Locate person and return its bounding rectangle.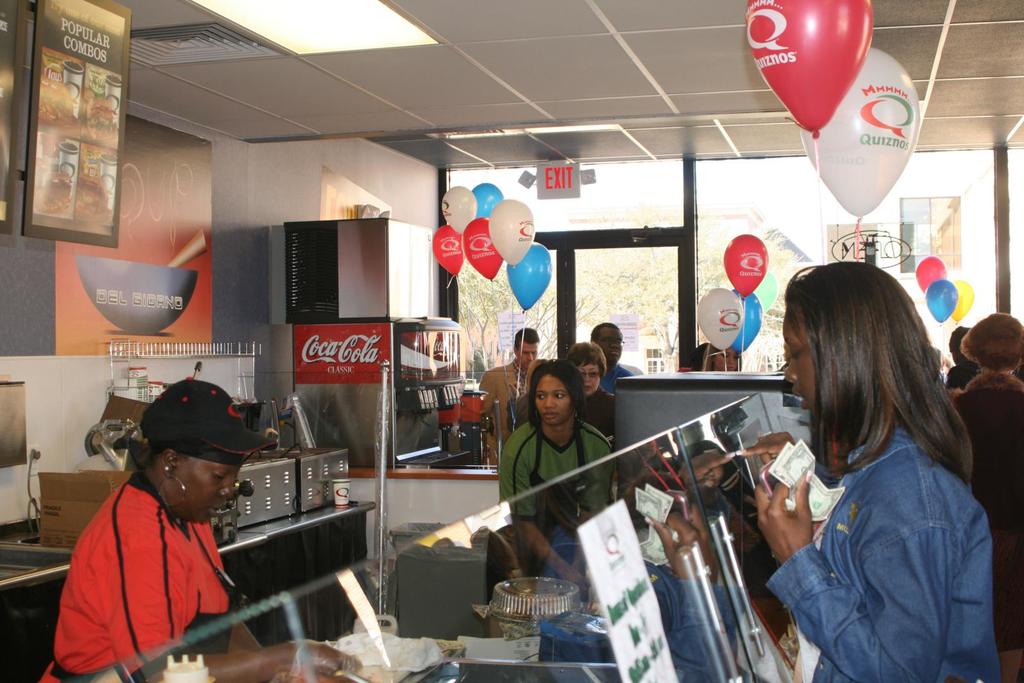
<box>671,337,741,378</box>.
